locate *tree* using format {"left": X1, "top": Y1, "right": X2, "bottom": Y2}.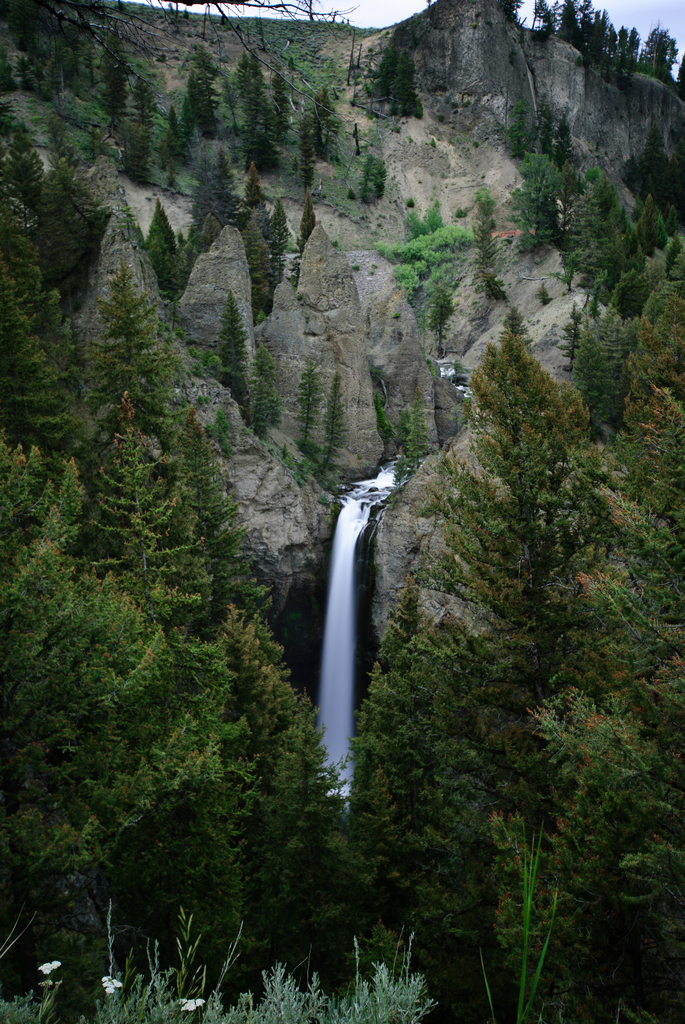
{"left": 505, "top": 150, "right": 565, "bottom": 246}.
